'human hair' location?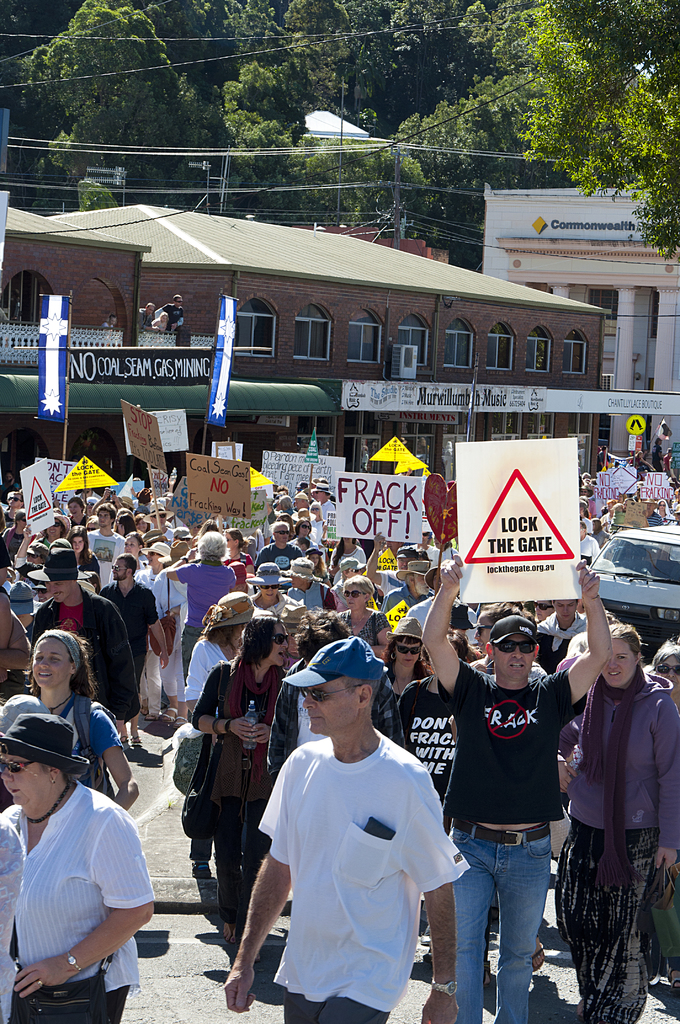
[x1=68, y1=522, x2=91, y2=550]
